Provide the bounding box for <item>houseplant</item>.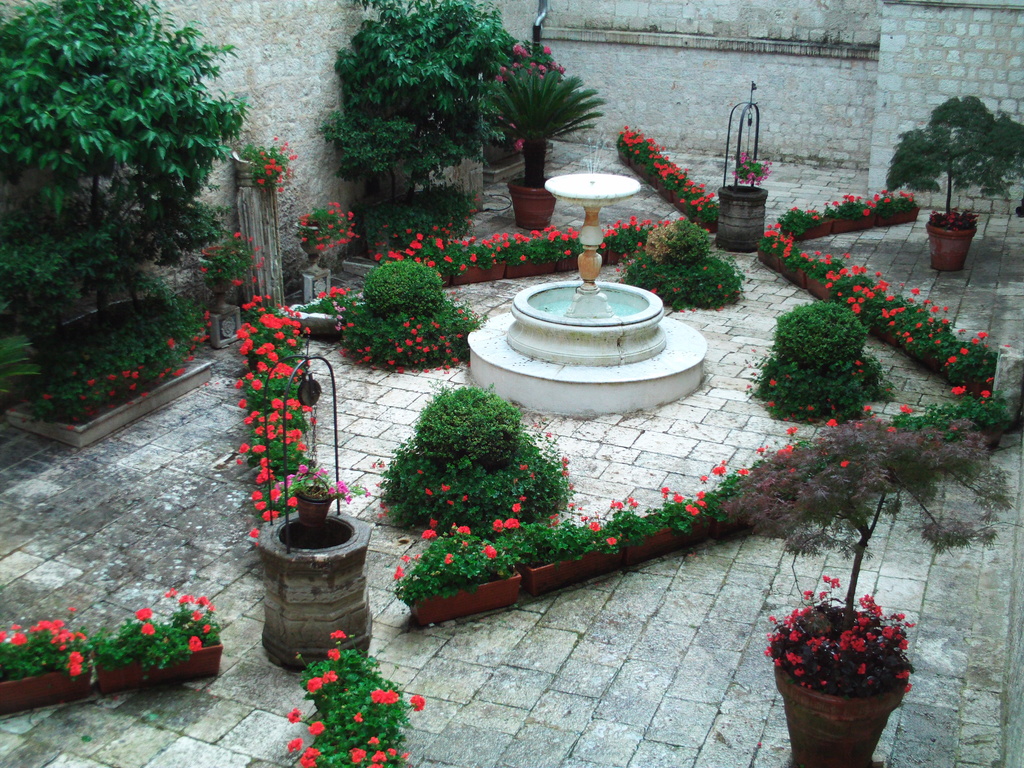
x1=731, y1=152, x2=776, y2=189.
